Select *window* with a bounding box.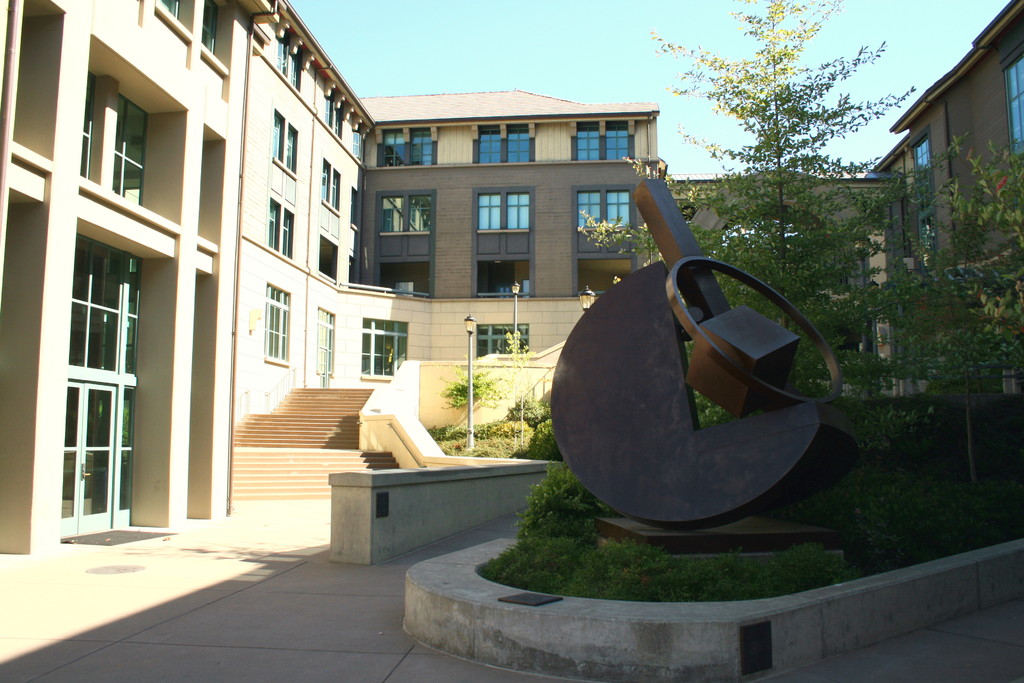
<bbox>312, 307, 339, 375</bbox>.
